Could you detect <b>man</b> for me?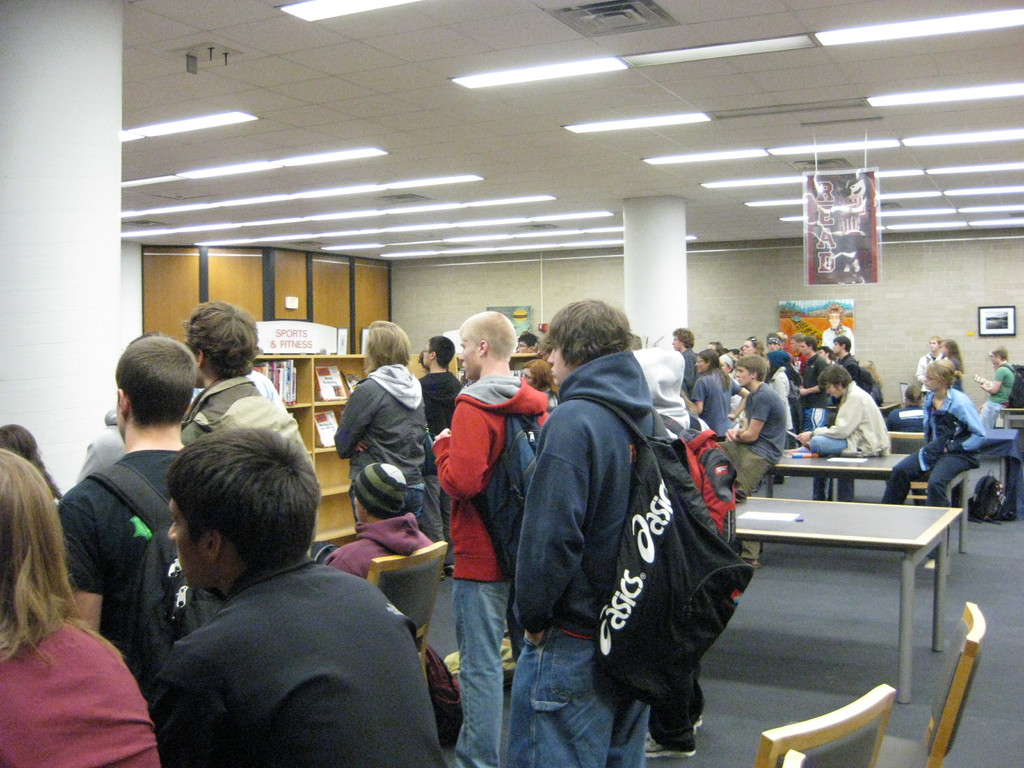
Detection result: x1=180, y1=302, x2=313, y2=474.
